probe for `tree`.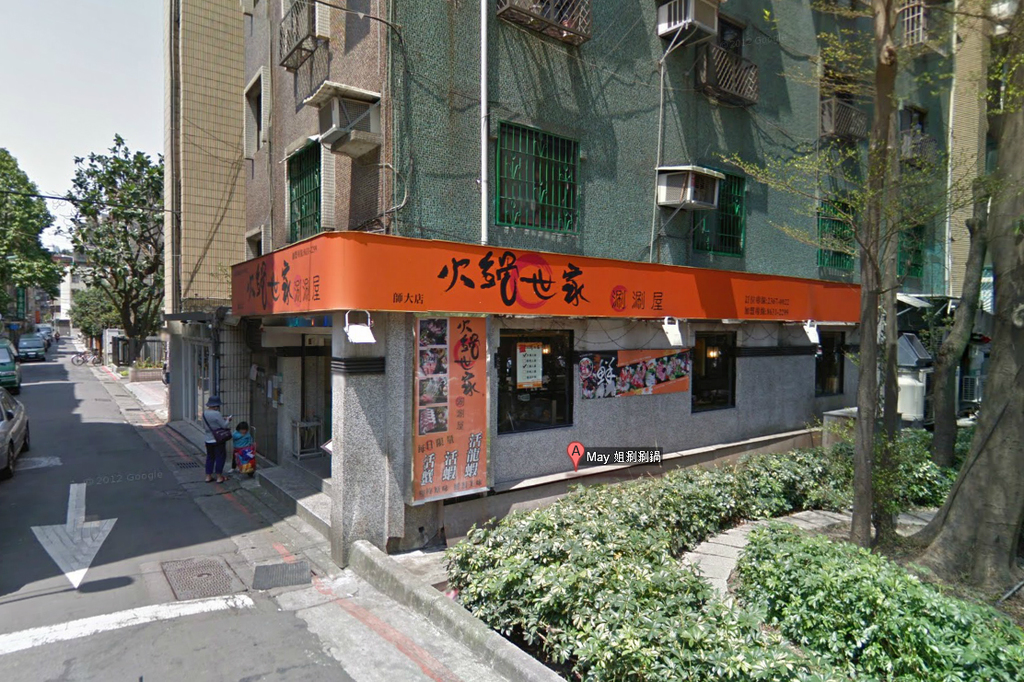
Probe result: 0 144 64 321.
